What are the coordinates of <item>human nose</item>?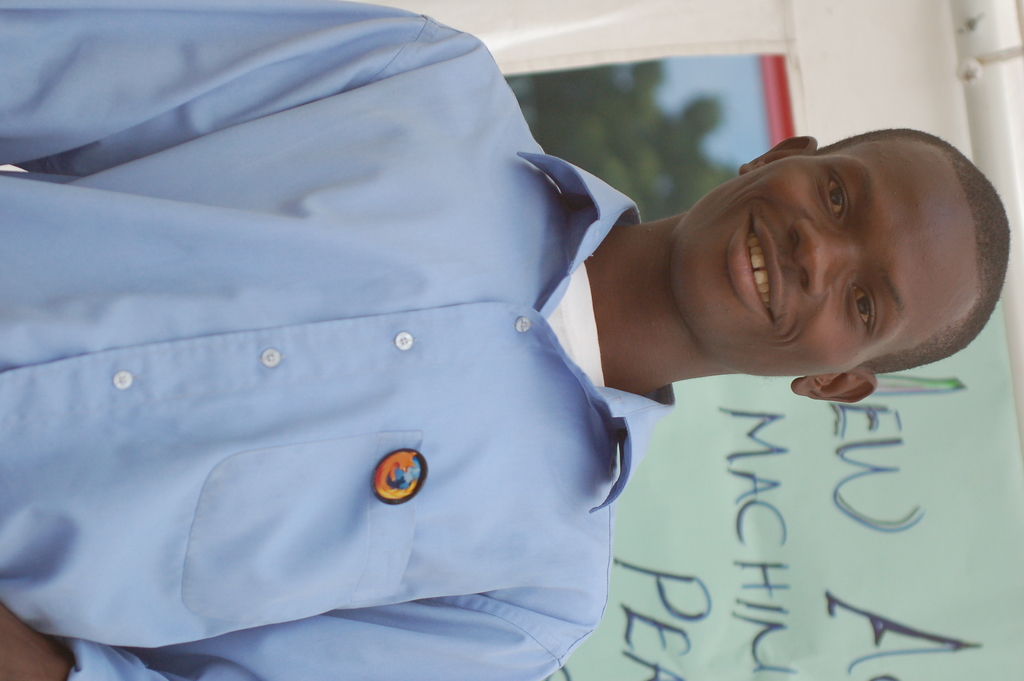
left=790, top=220, right=856, bottom=300.
